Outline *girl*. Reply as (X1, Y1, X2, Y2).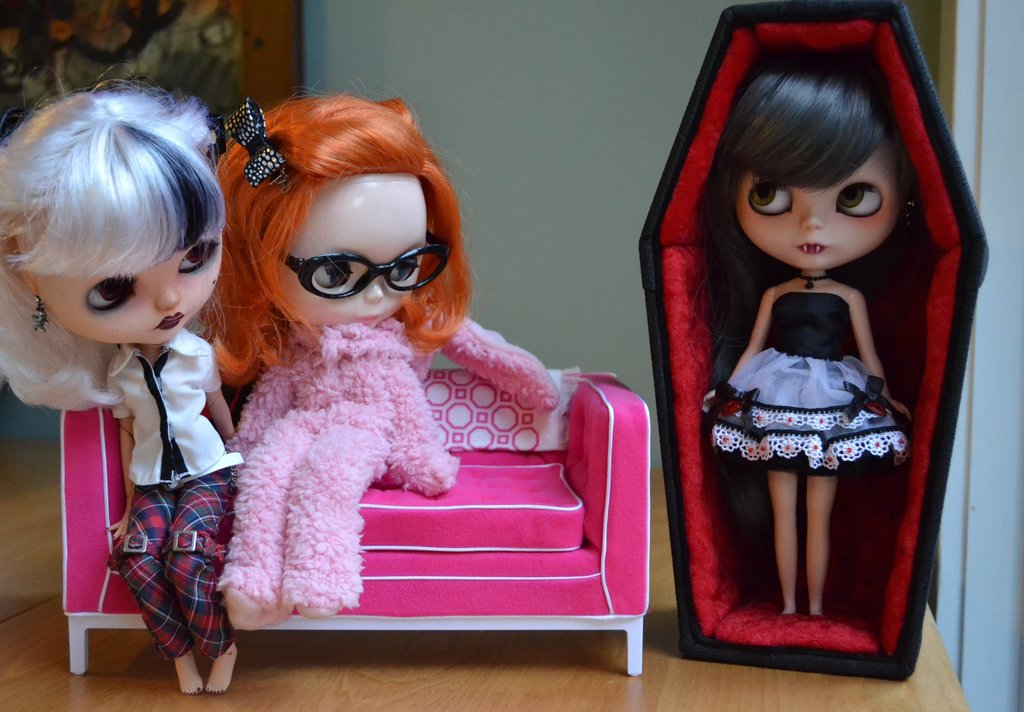
(702, 53, 913, 620).
